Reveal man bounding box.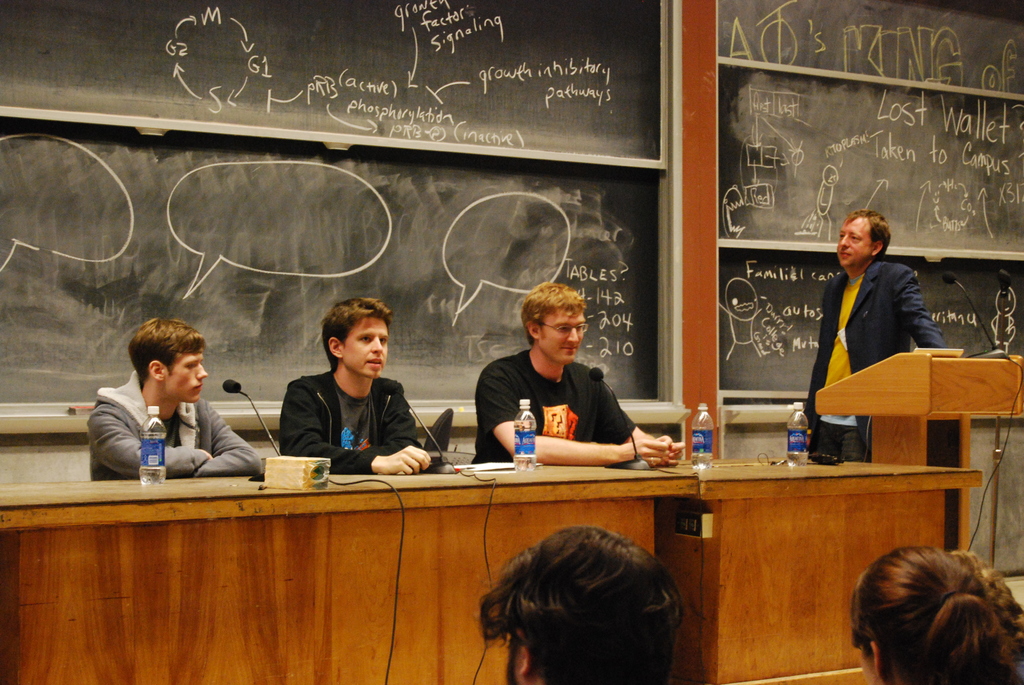
Revealed: <bbox>464, 526, 694, 684</bbox>.
